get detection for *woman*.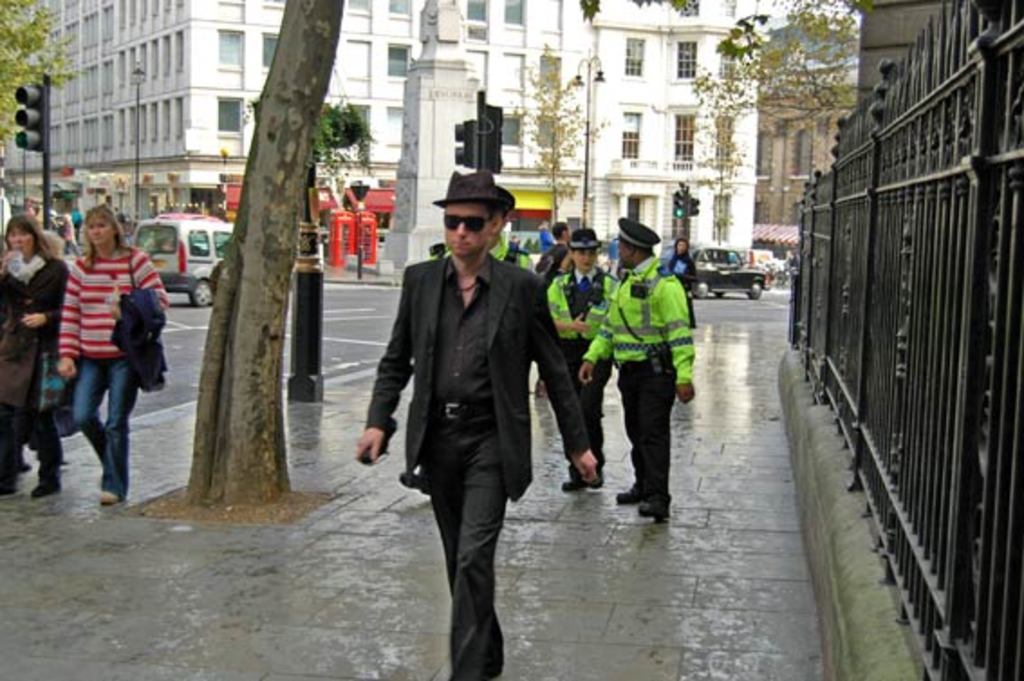
Detection: 47 201 170 500.
